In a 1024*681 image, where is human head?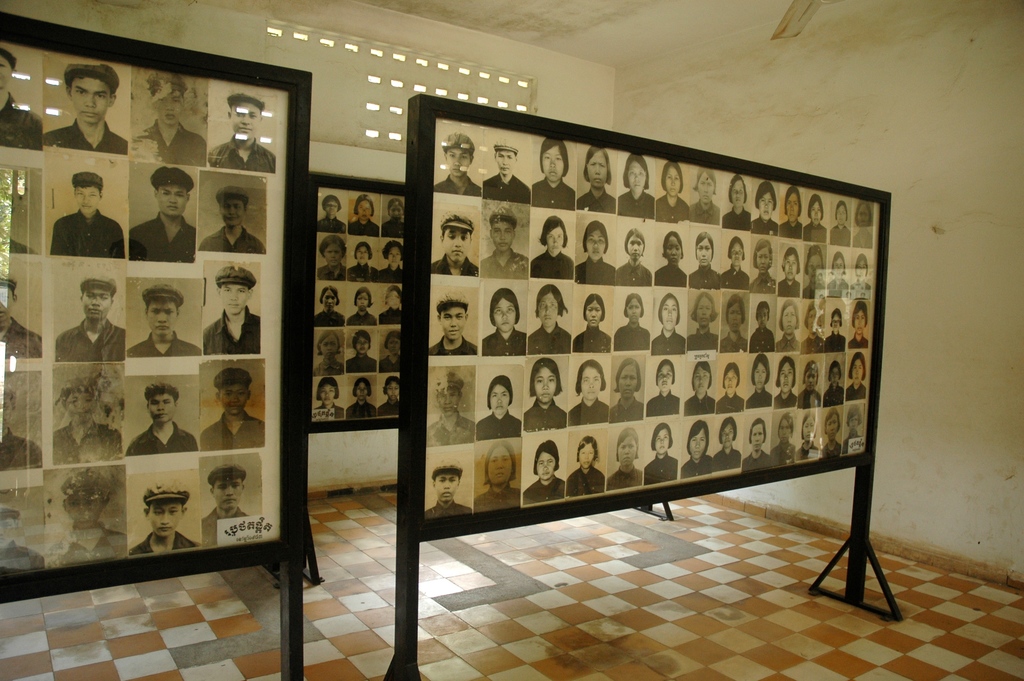
left=582, top=224, right=609, bottom=261.
